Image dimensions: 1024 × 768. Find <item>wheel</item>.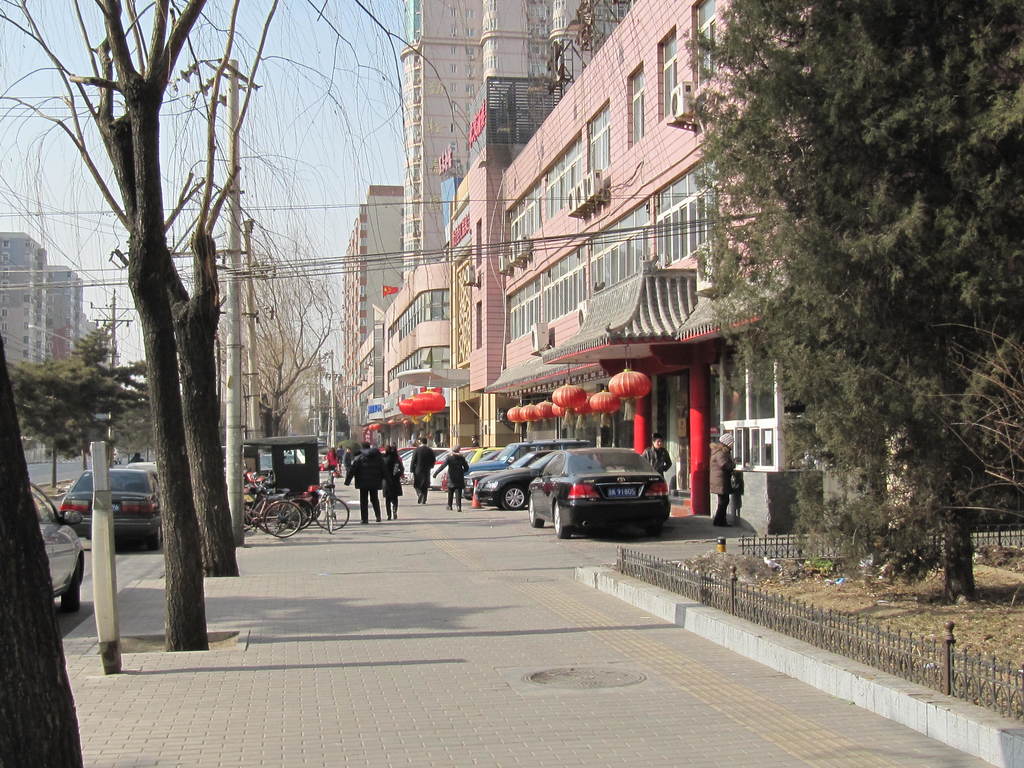
[left=315, top=497, right=349, bottom=531].
